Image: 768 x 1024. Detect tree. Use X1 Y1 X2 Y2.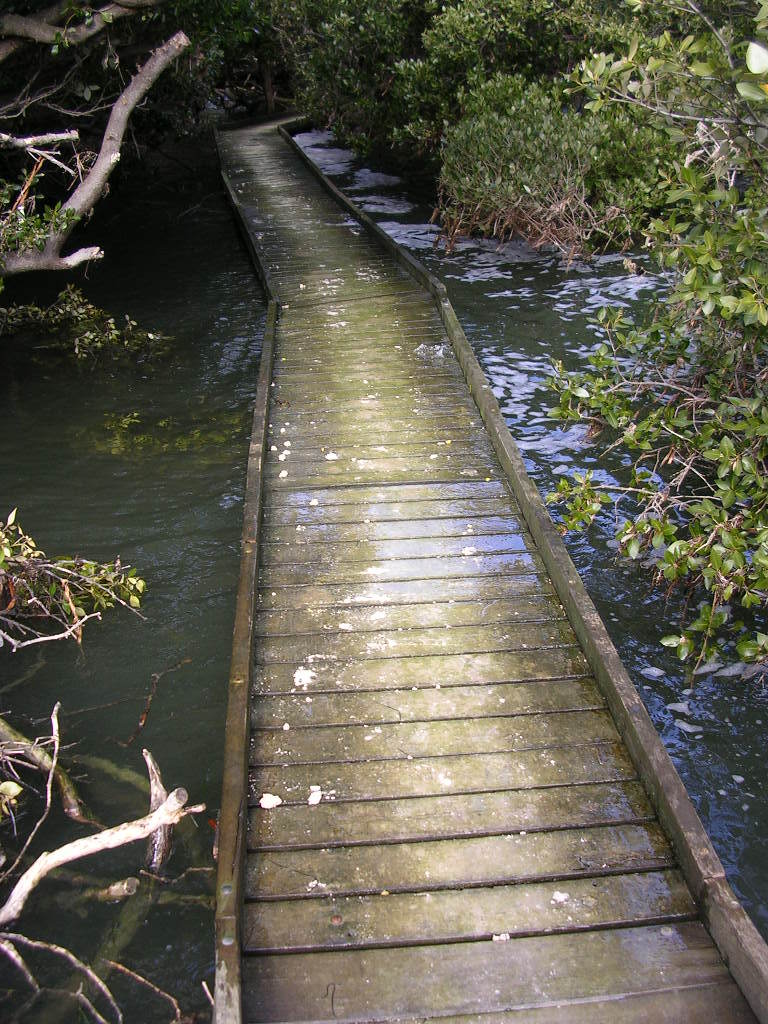
0 0 266 370.
